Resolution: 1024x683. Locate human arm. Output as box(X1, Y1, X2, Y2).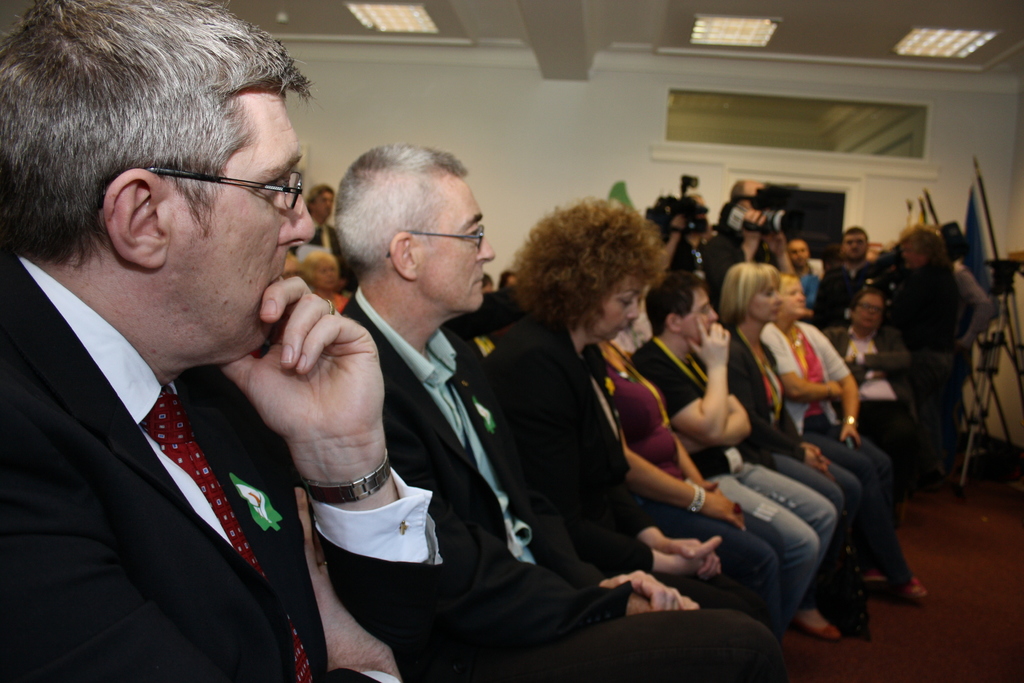
box(524, 432, 687, 617).
